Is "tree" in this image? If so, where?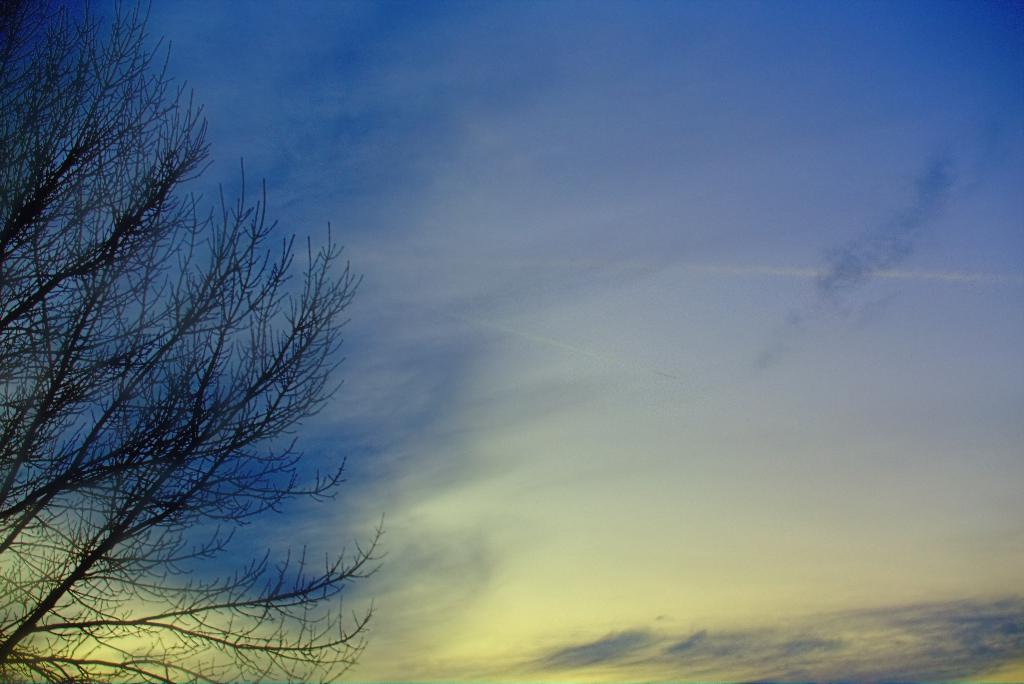
Yes, at l=19, t=42, r=366, b=681.
